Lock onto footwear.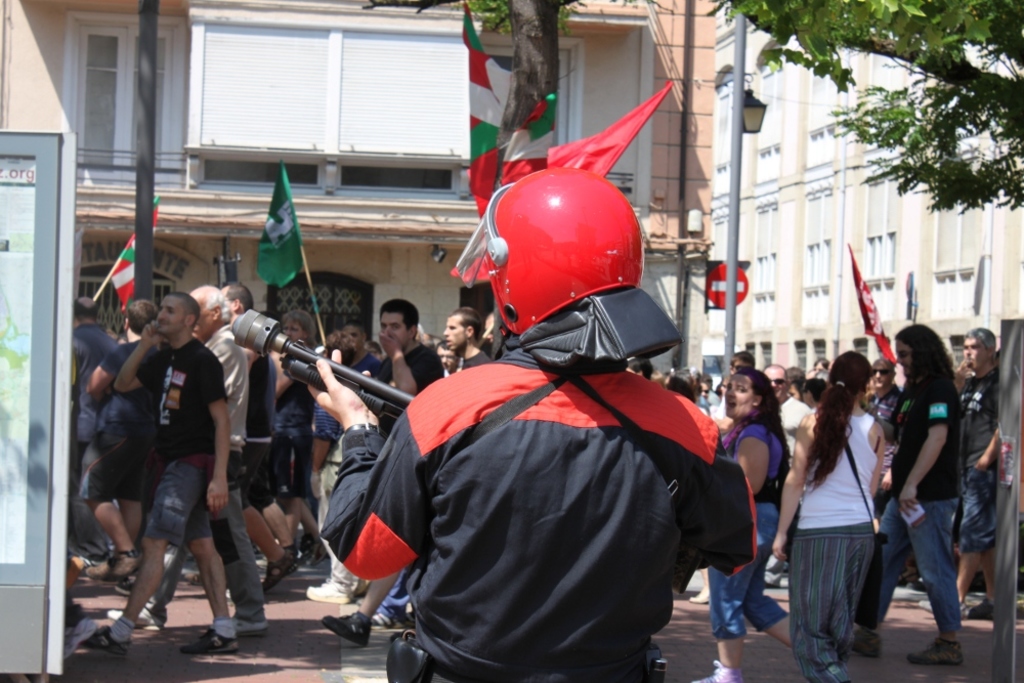
Locked: 323/609/370/644.
